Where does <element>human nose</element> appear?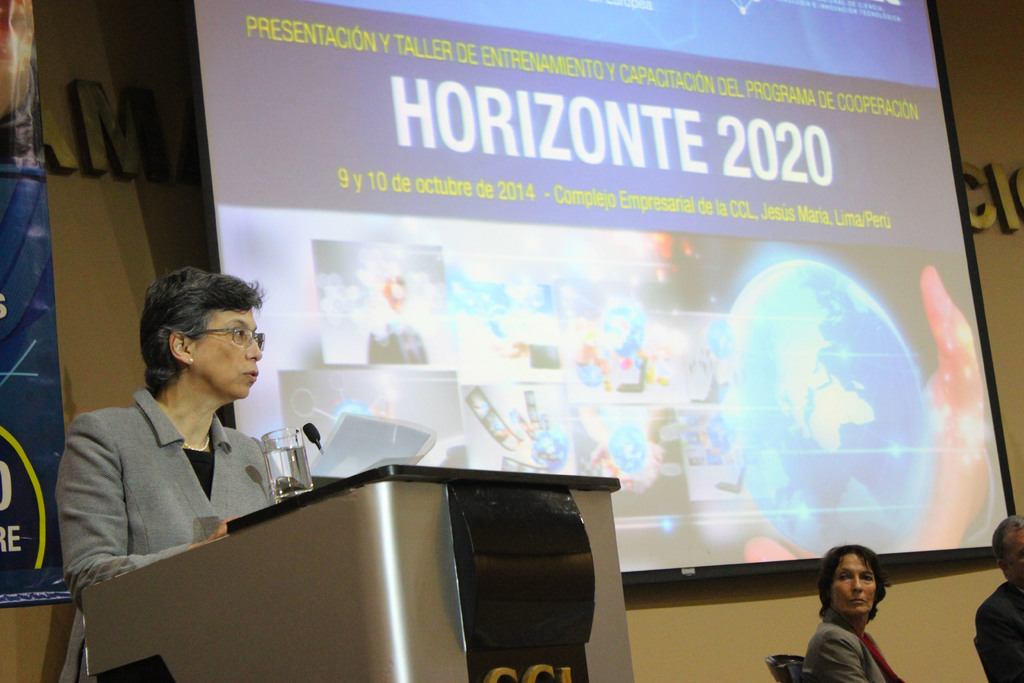
Appears at BBox(246, 333, 261, 358).
